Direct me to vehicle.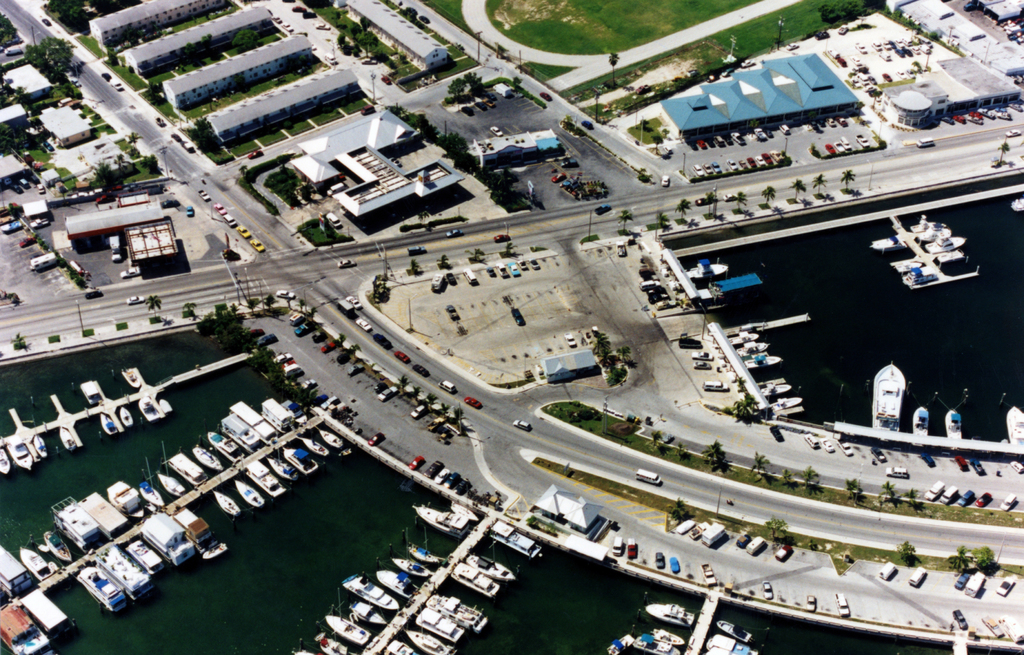
Direction: (left=440, top=380, right=457, bottom=395).
